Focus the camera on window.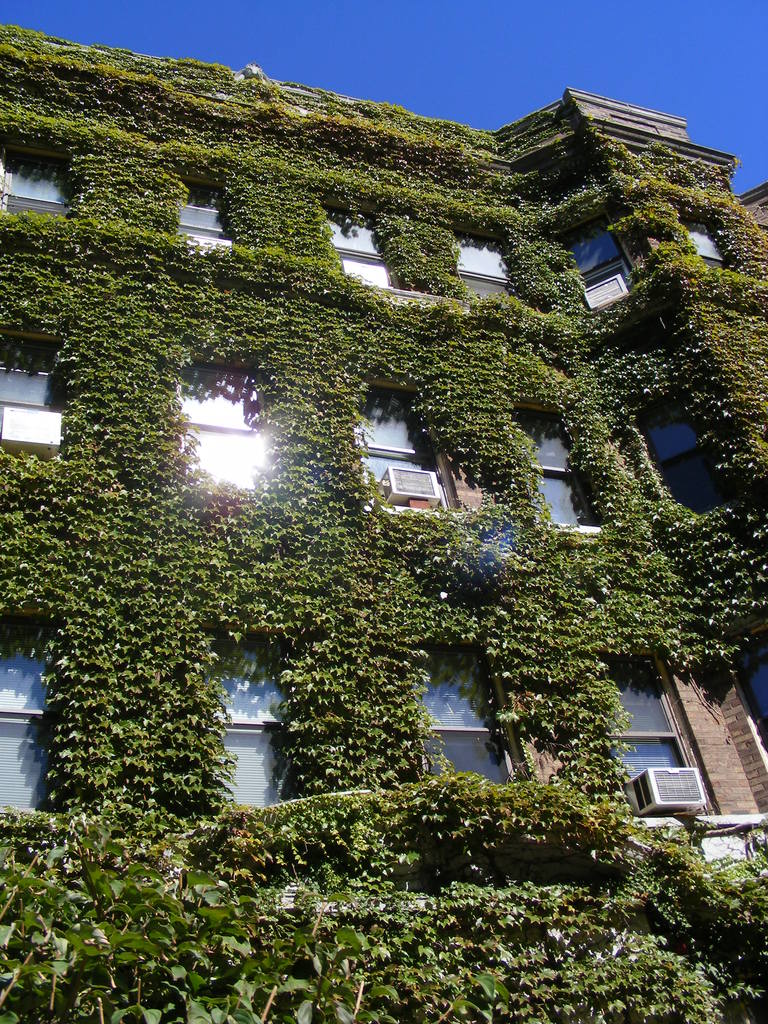
Focus region: bbox(350, 371, 461, 542).
